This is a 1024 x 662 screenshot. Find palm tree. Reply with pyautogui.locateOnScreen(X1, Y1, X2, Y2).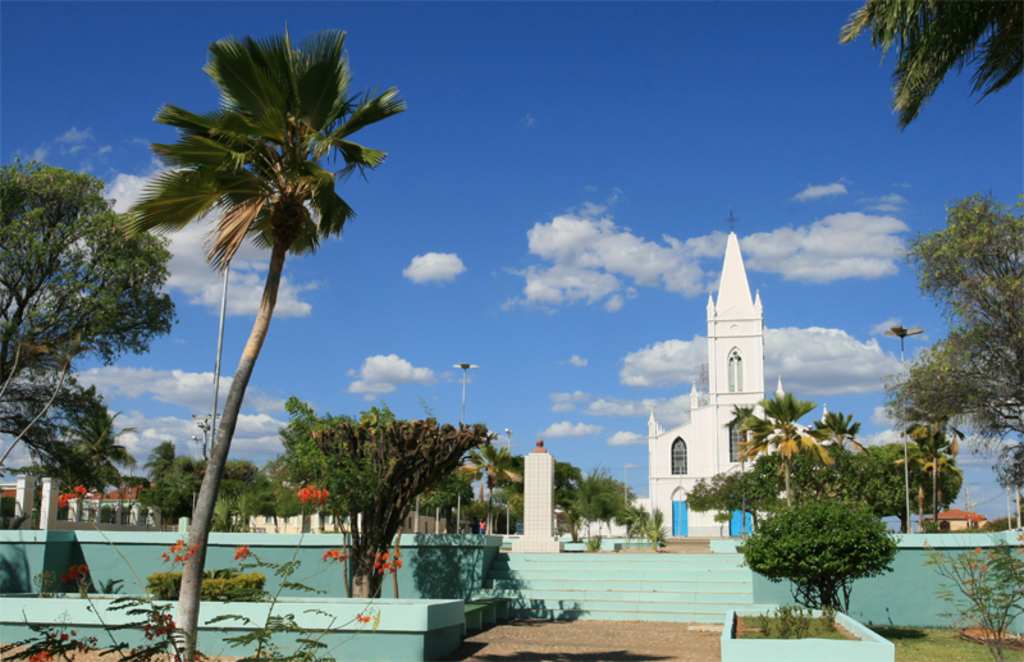
pyautogui.locateOnScreen(0, 183, 164, 547).
